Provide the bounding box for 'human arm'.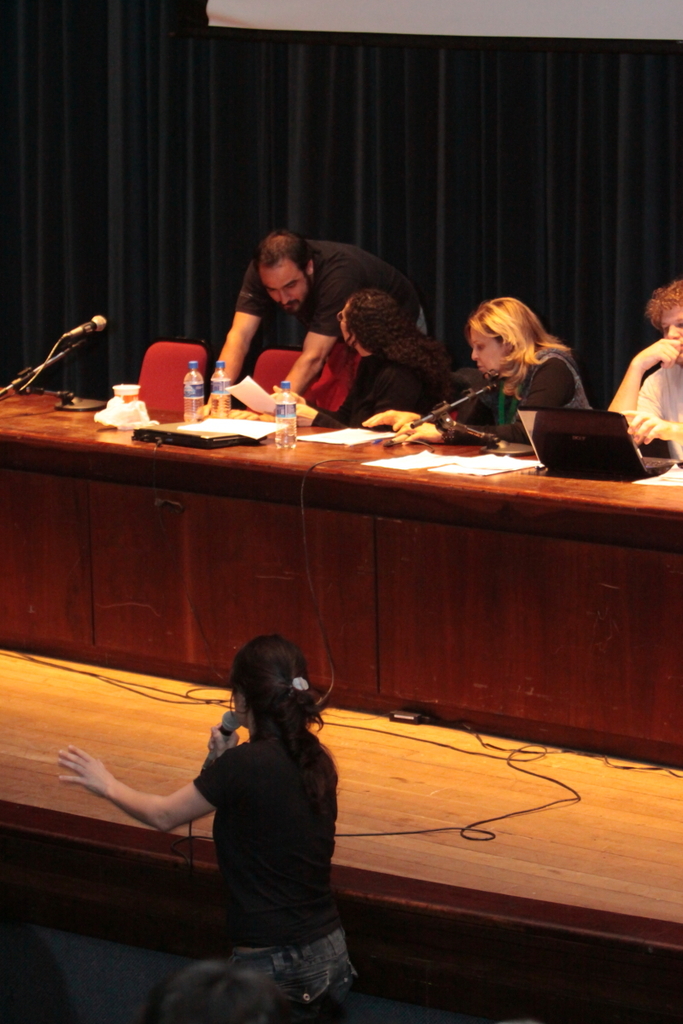
[389, 356, 573, 443].
